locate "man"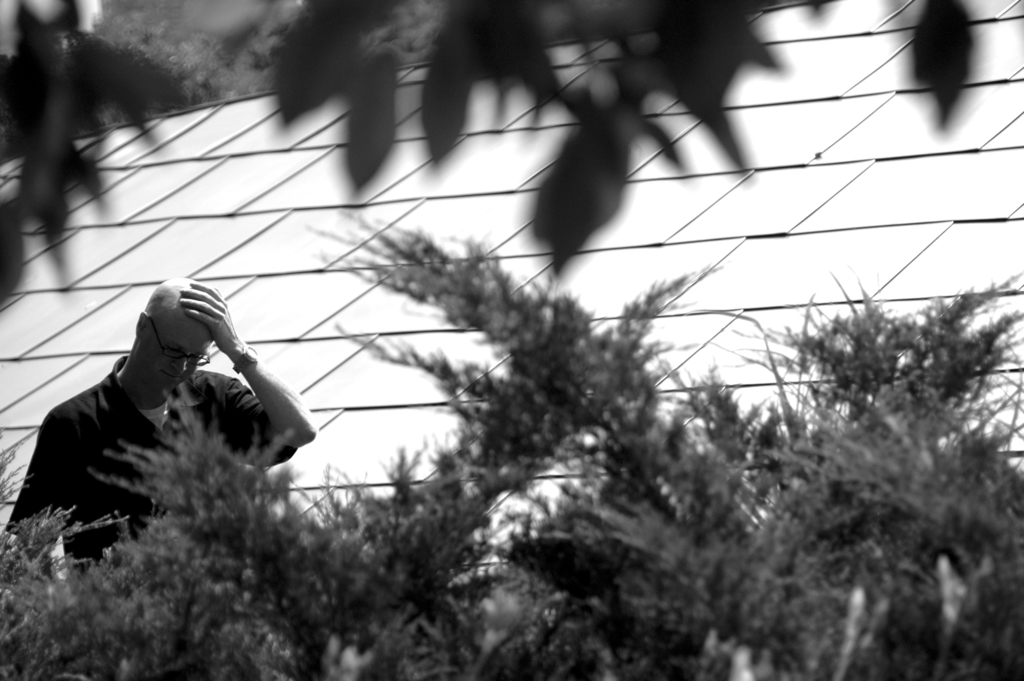
{"x1": 22, "y1": 274, "x2": 313, "y2": 584}
